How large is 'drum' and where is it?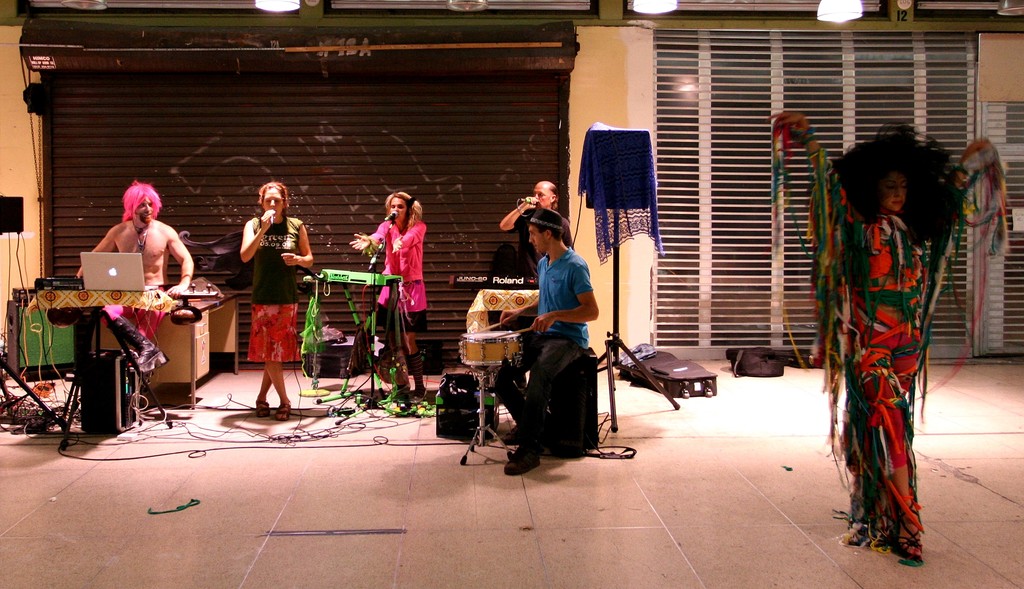
Bounding box: select_region(460, 323, 525, 371).
